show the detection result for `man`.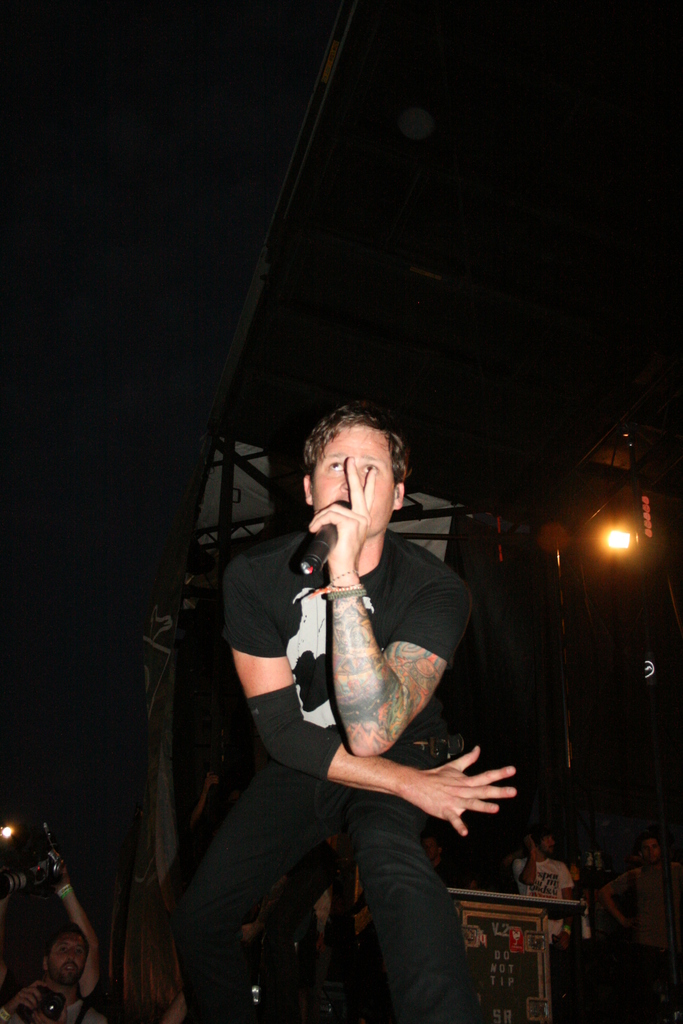
4, 823, 125, 1023.
